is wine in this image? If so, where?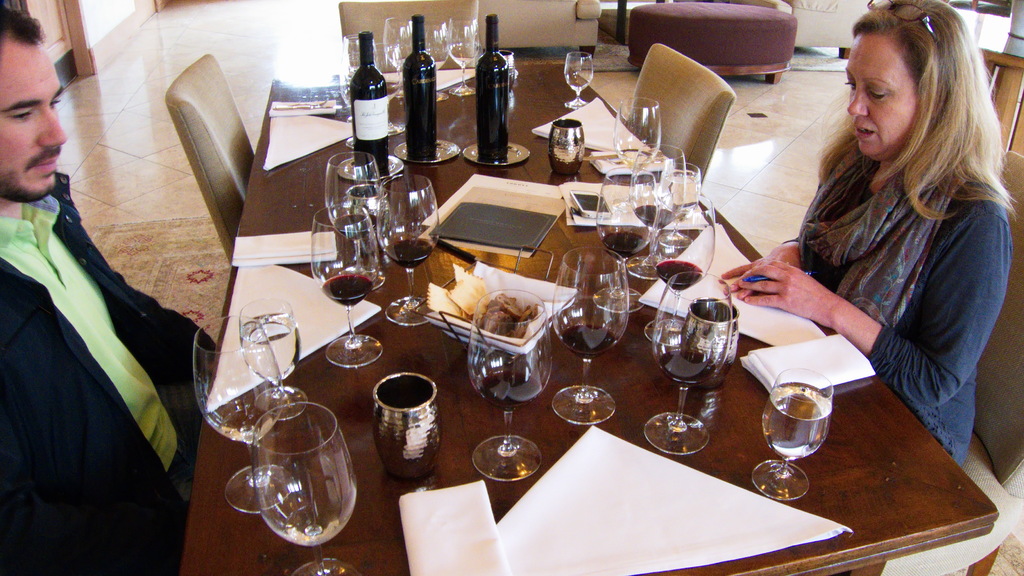
Yes, at 594/225/652/268.
